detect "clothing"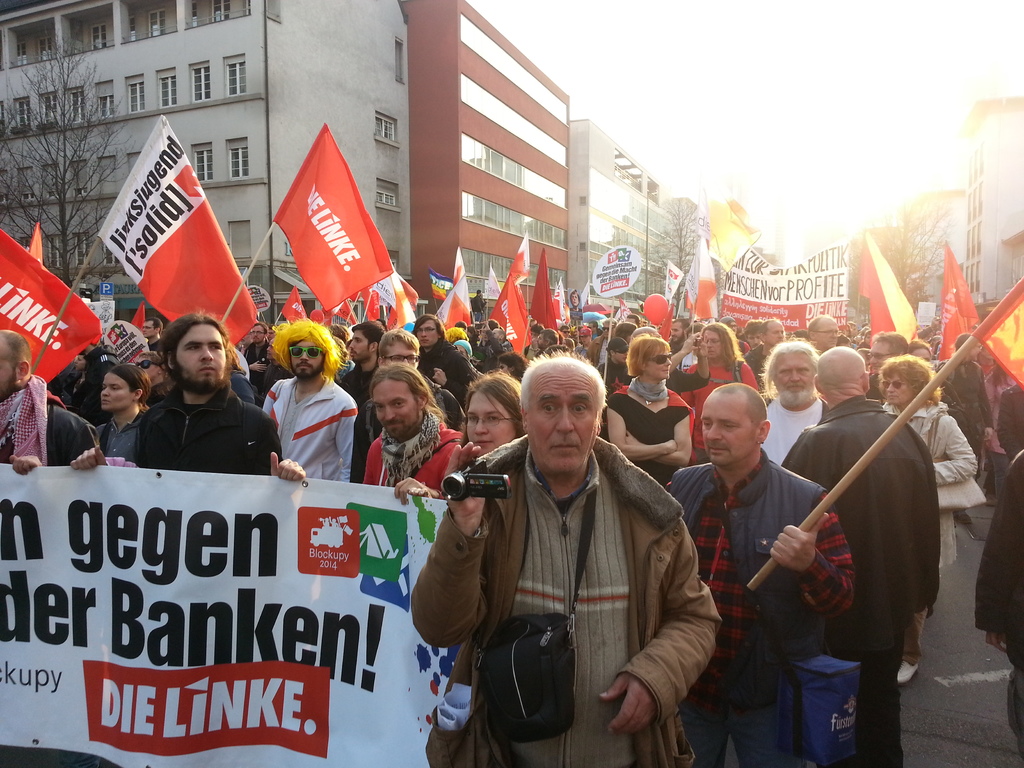
rect(407, 339, 479, 408)
